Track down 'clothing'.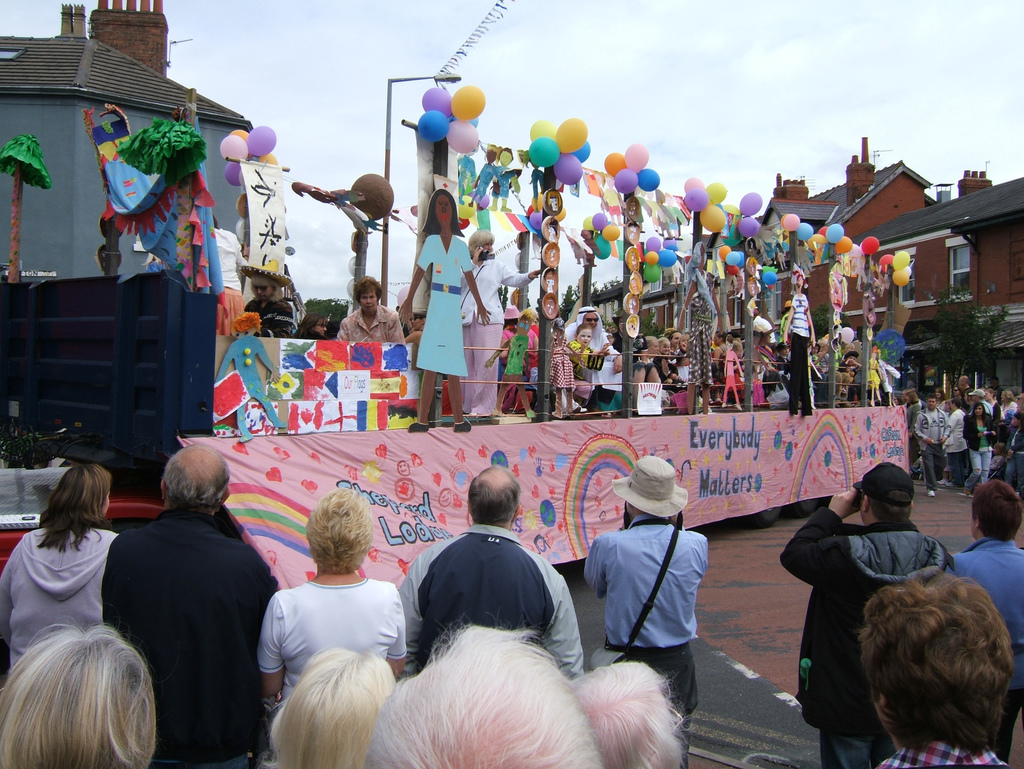
Tracked to bbox=(255, 585, 413, 682).
